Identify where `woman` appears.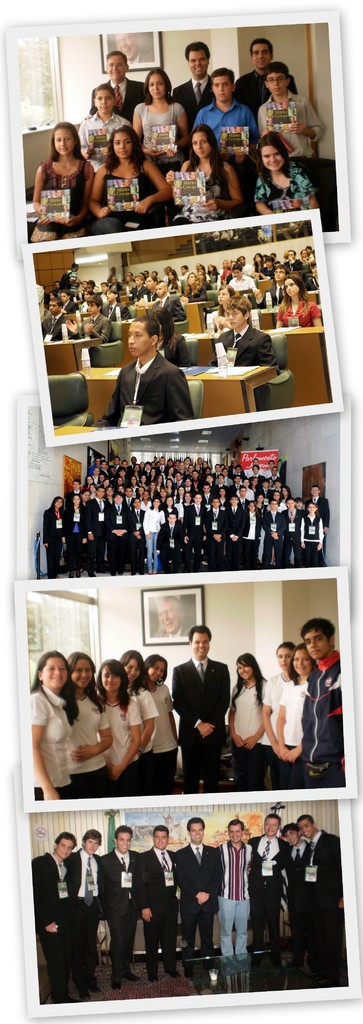
Appears at bbox=[165, 268, 182, 293].
